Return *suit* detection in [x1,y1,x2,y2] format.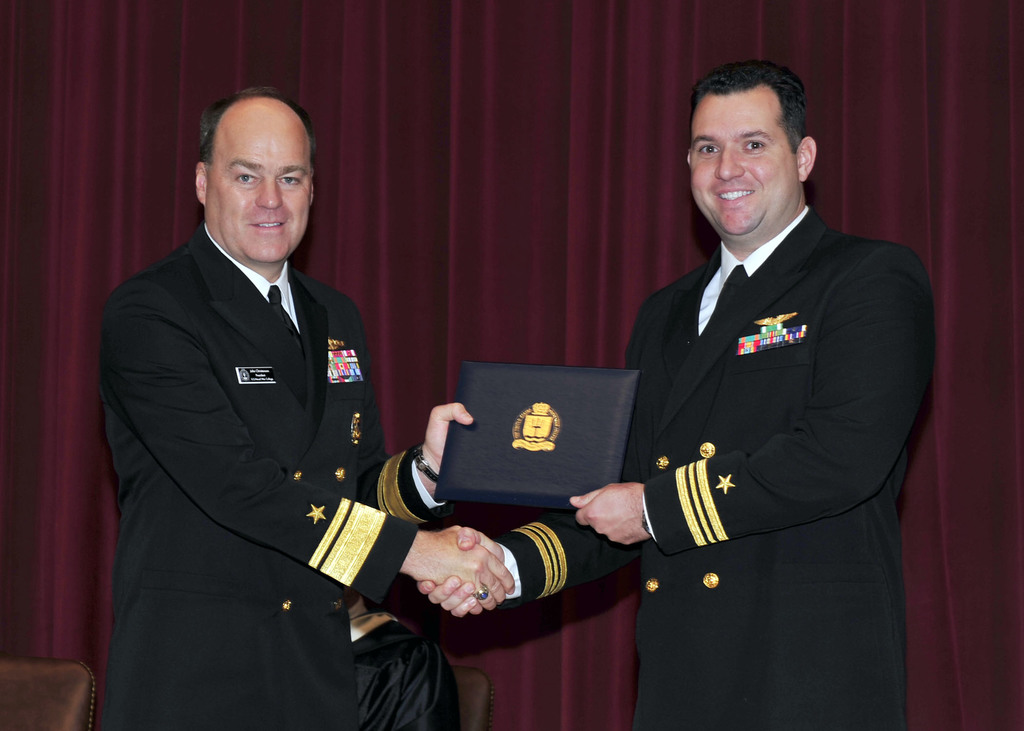
[572,117,927,715].
